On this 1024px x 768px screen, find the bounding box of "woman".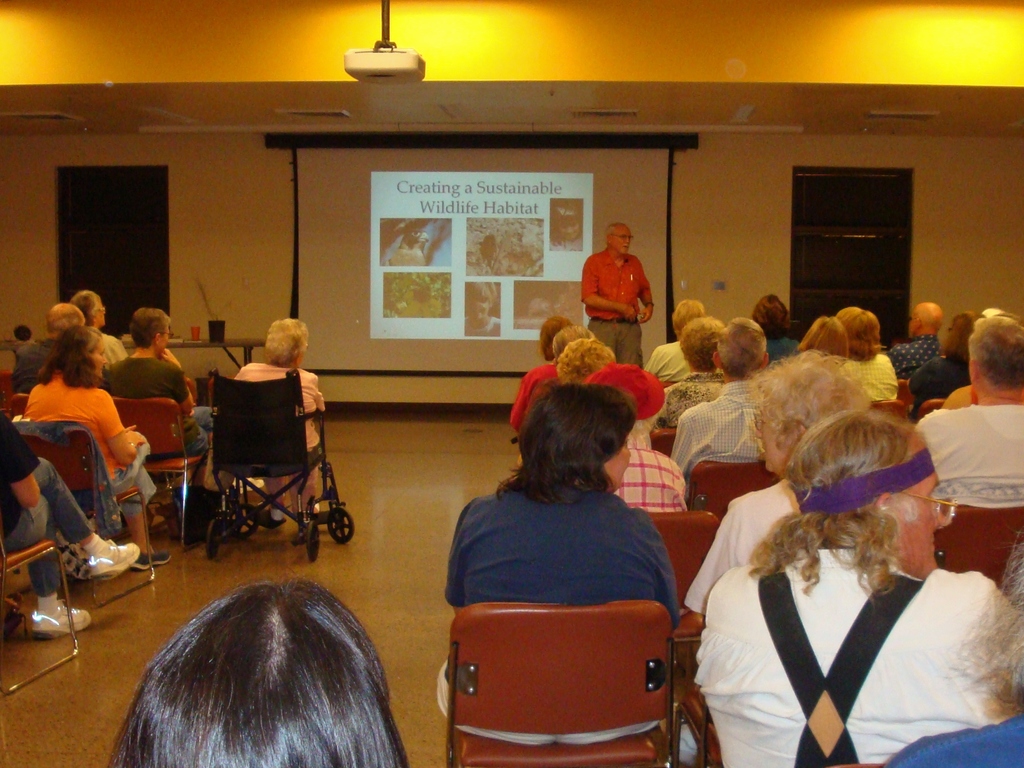
Bounding box: (x1=792, y1=316, x2=849, y2=393).
